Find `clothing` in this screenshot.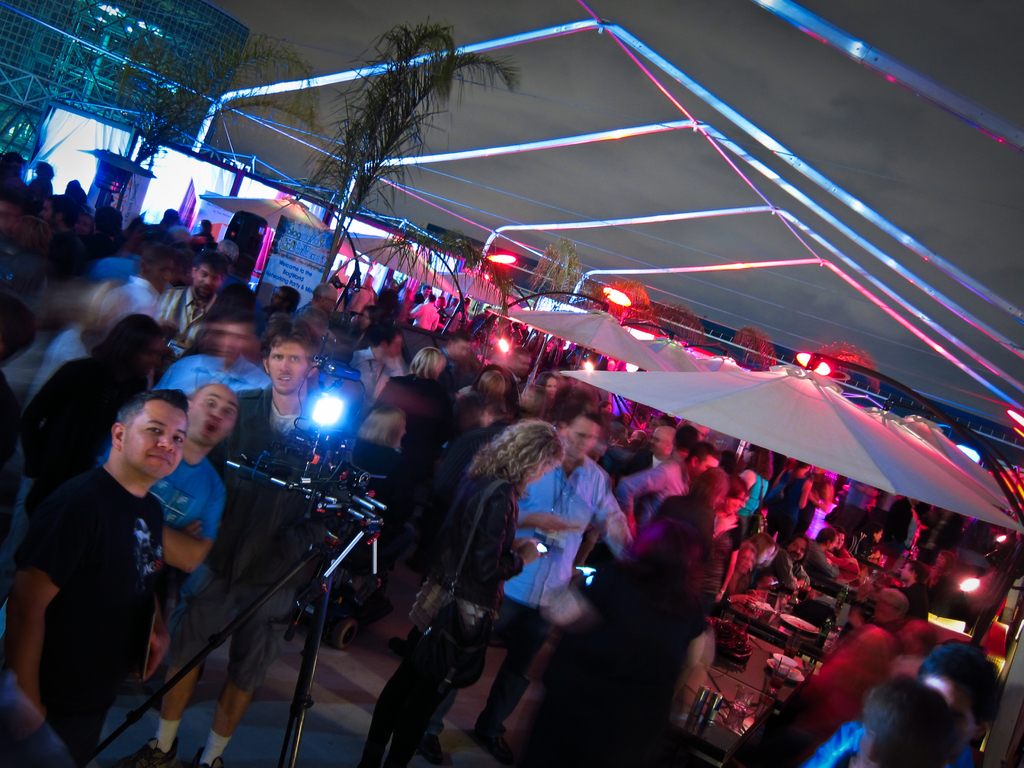
The bounding box for `clothing` is {"left": 147, "top": 450, "right": 239, "bottom": 592}.
